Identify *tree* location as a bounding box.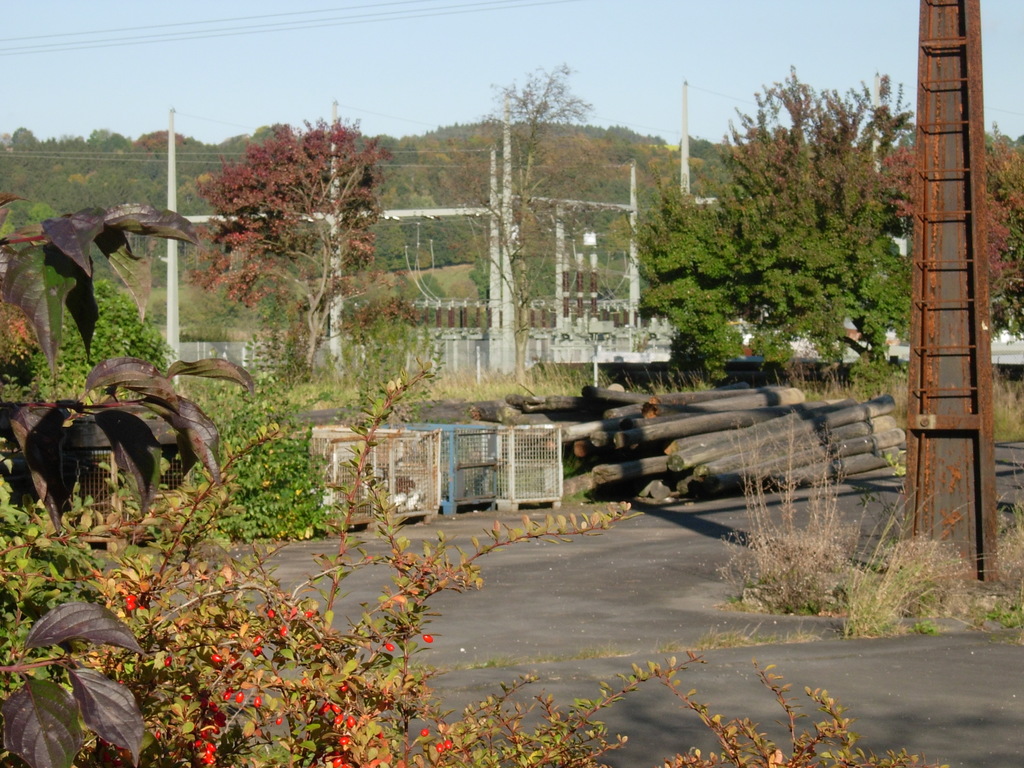
box(185, 119, 413, 381).
